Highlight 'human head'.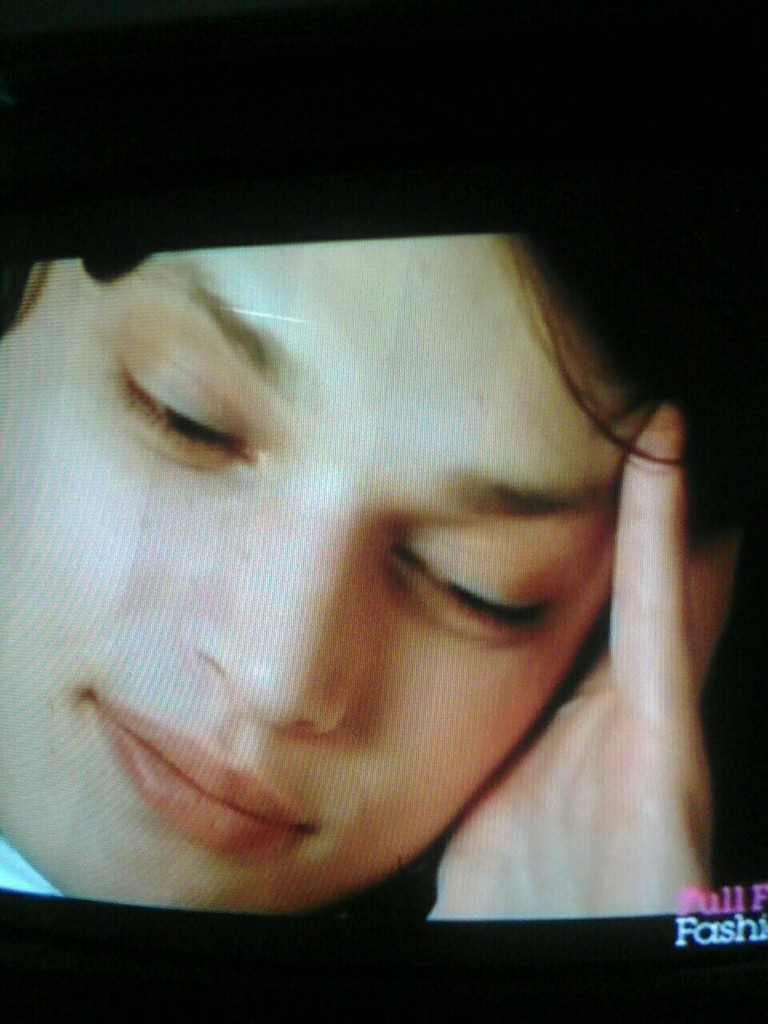
Highlighted region: 30:179:702:974.
